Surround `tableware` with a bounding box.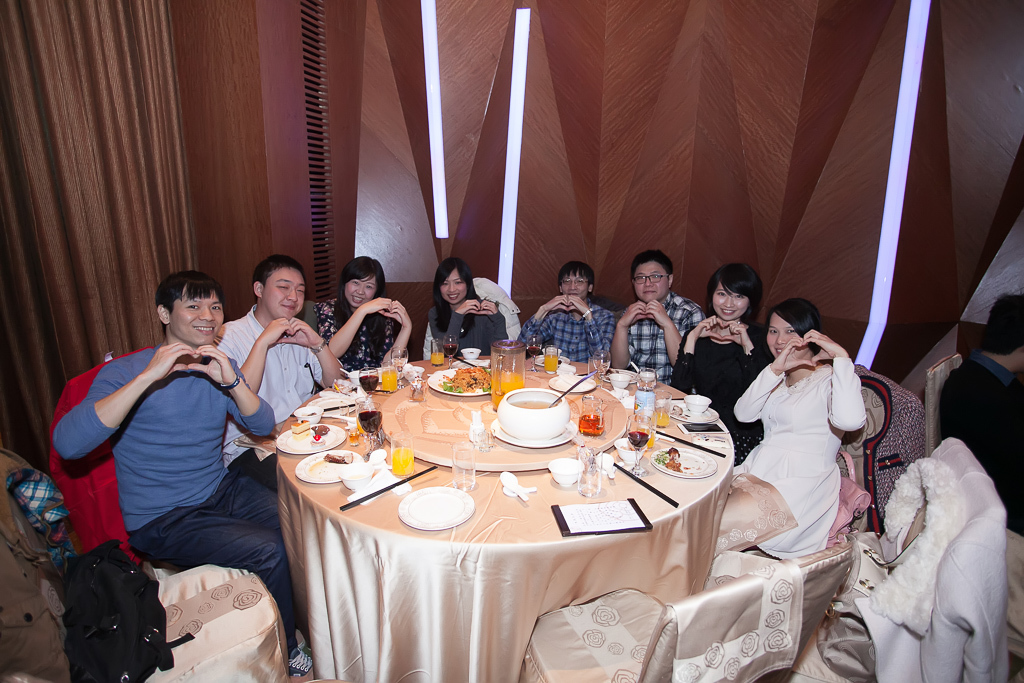
[575,397,604,437].
